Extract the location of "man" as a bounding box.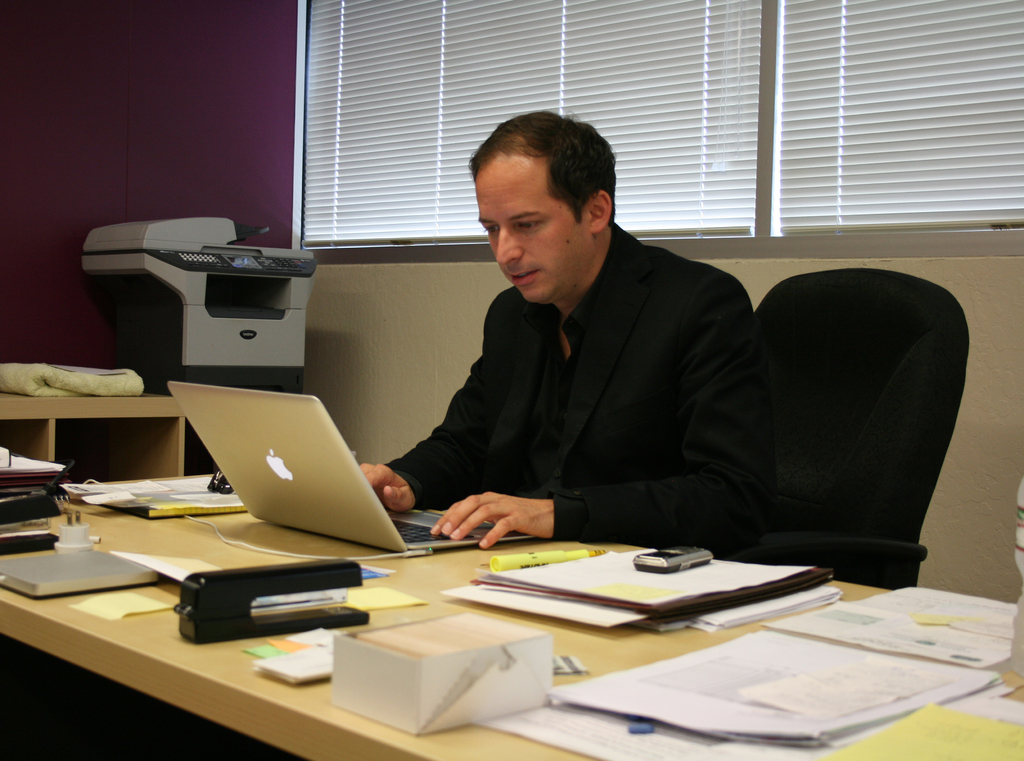
378,134,842,563.
